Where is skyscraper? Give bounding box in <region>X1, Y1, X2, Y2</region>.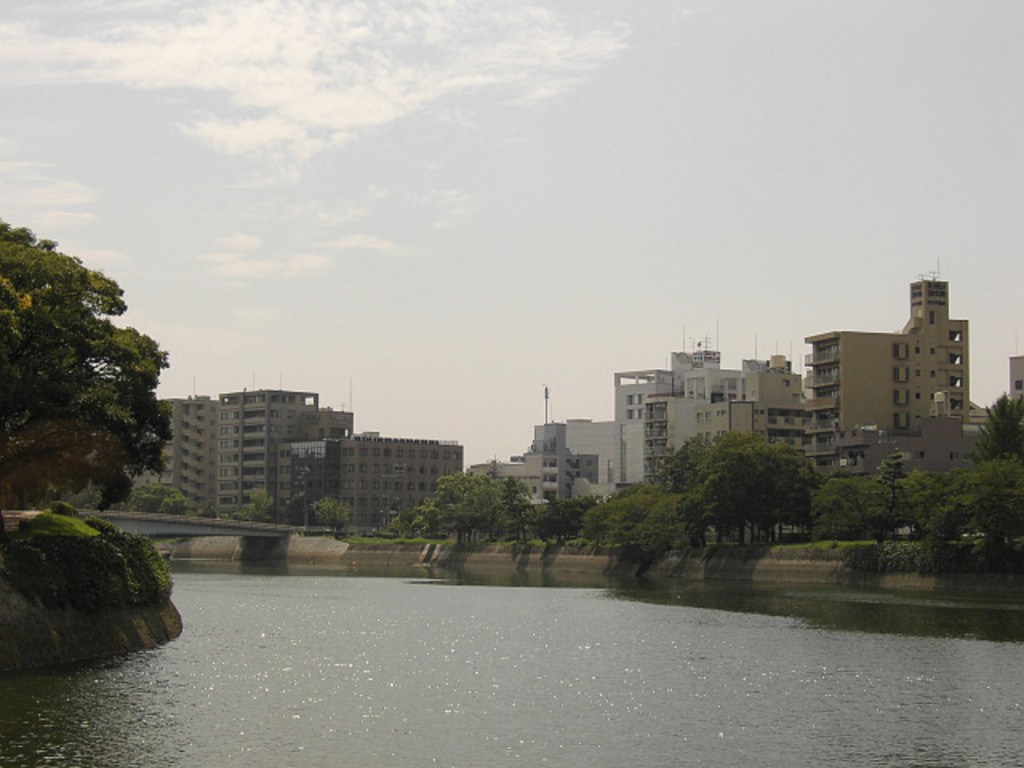
<region>712, 270, 992, 464</region>.
